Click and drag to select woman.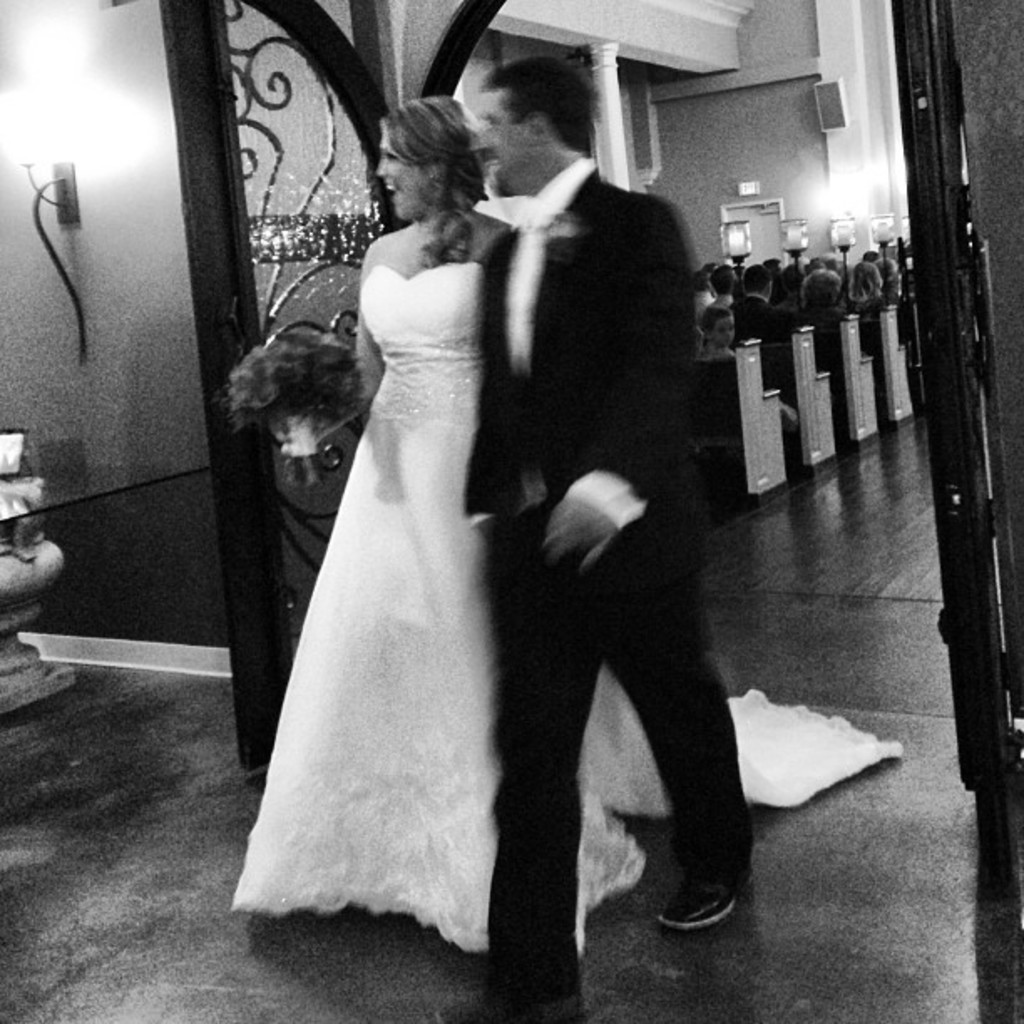
Selection: 216, 134, 554, 992.
